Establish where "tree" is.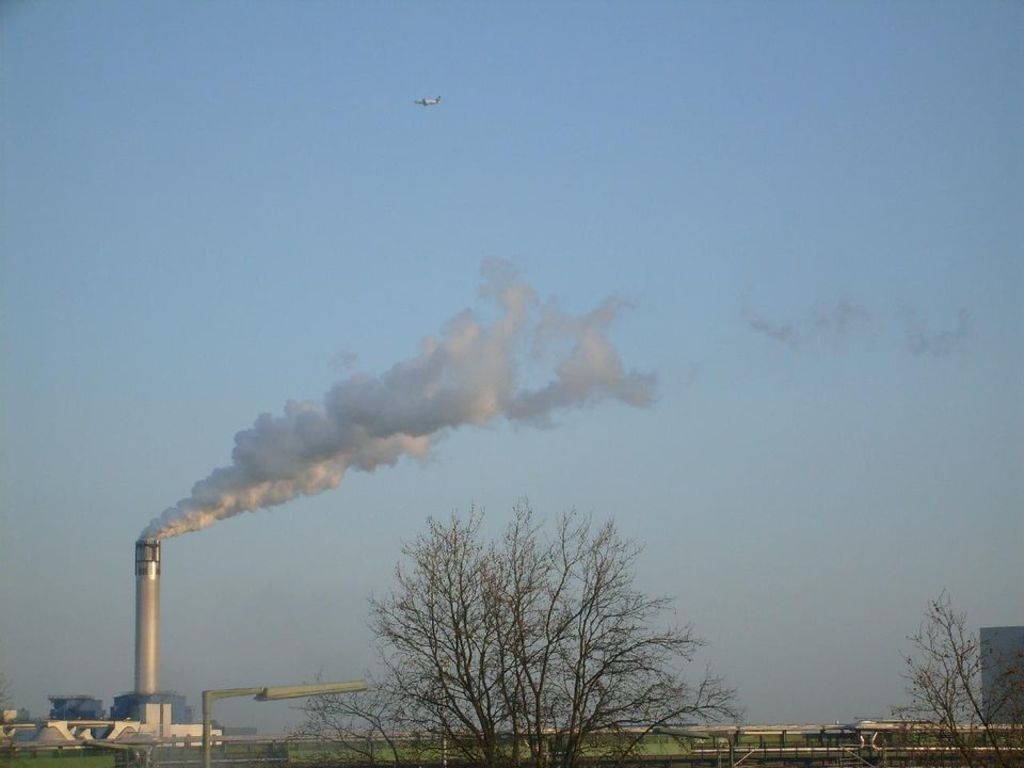
Established at [left=287, top=497, right=741, bottom=767].
